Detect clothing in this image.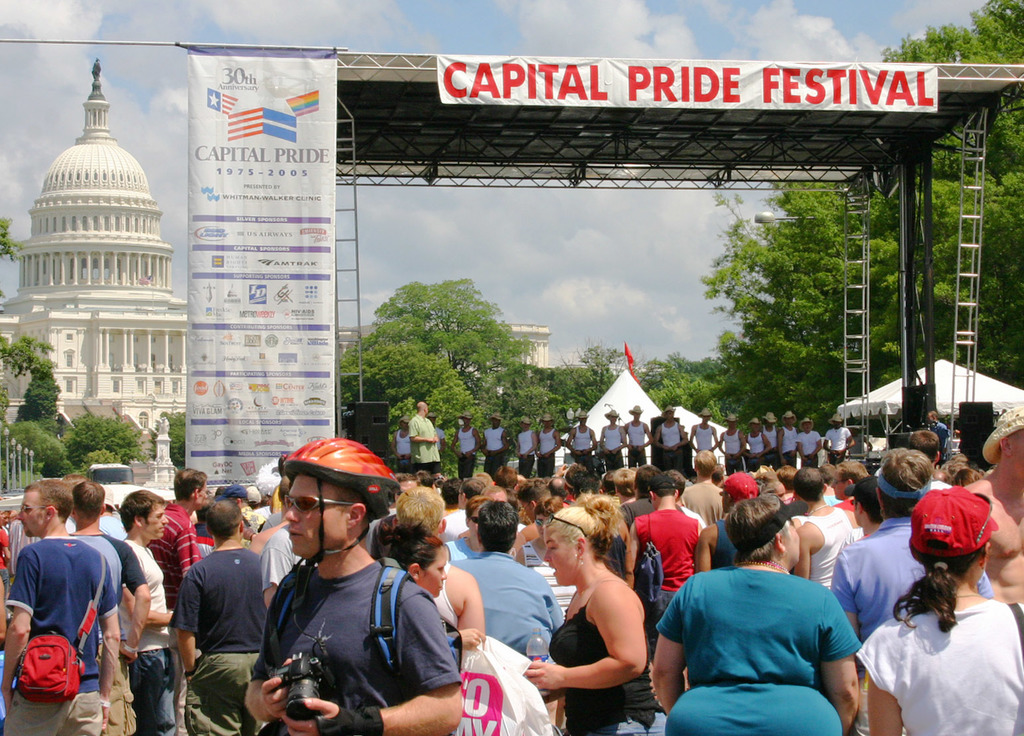
Detection: bbox=(391, 431, 407, 470).
